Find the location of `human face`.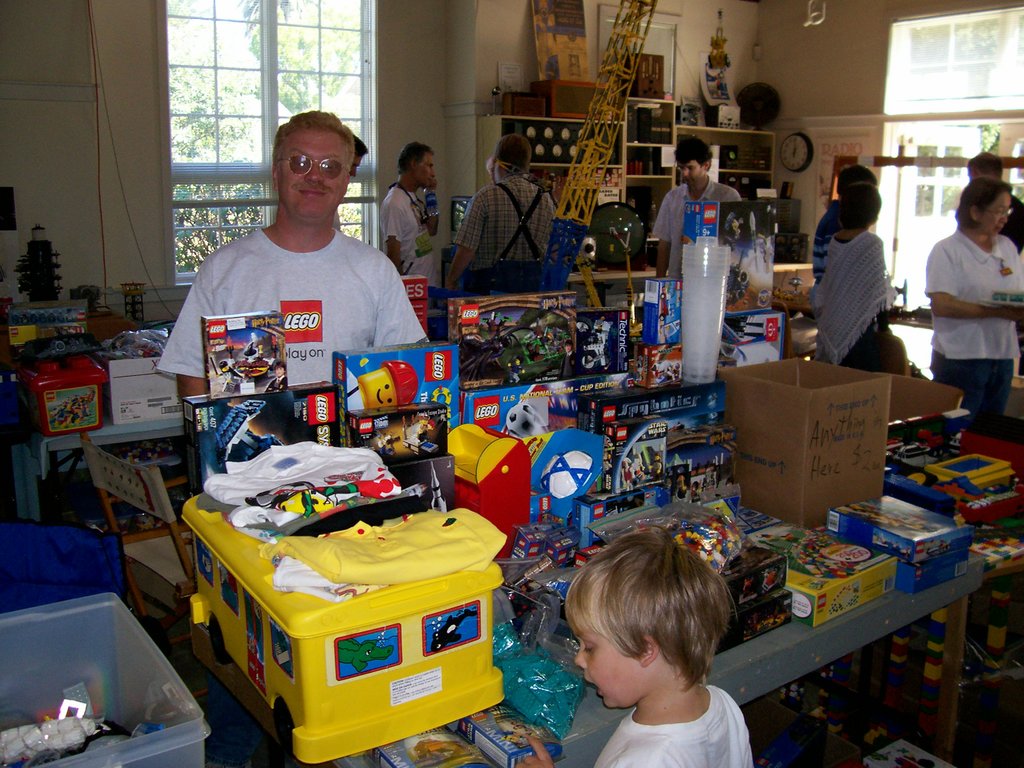
Location: <bbox>415, 147, 438, 189</bbox>.
